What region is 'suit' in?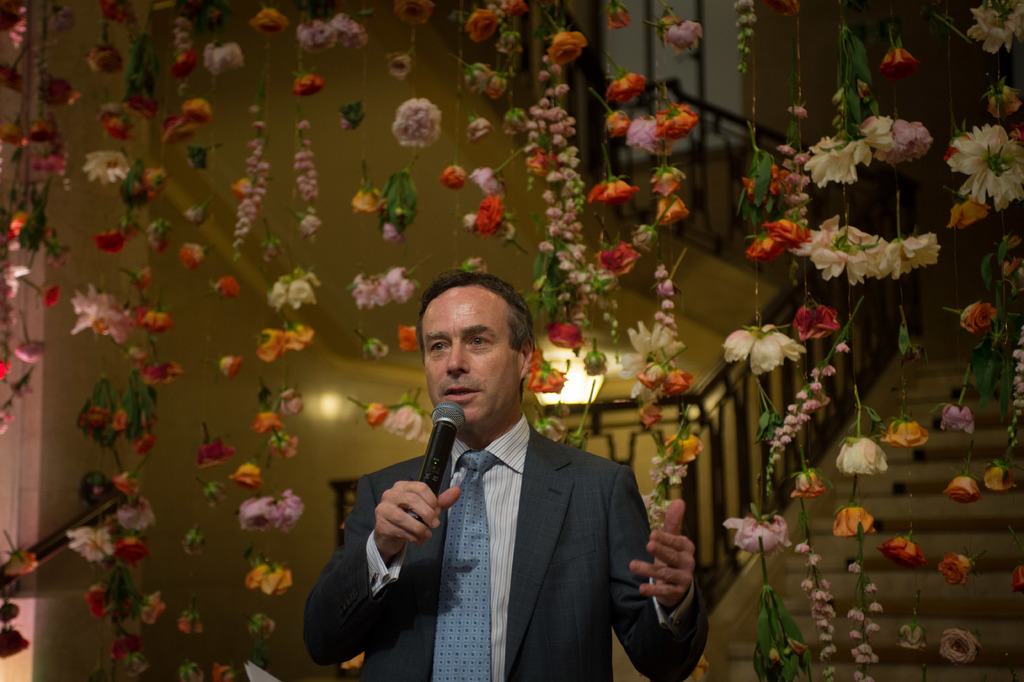
BBox(306, 411, 709, 680).
